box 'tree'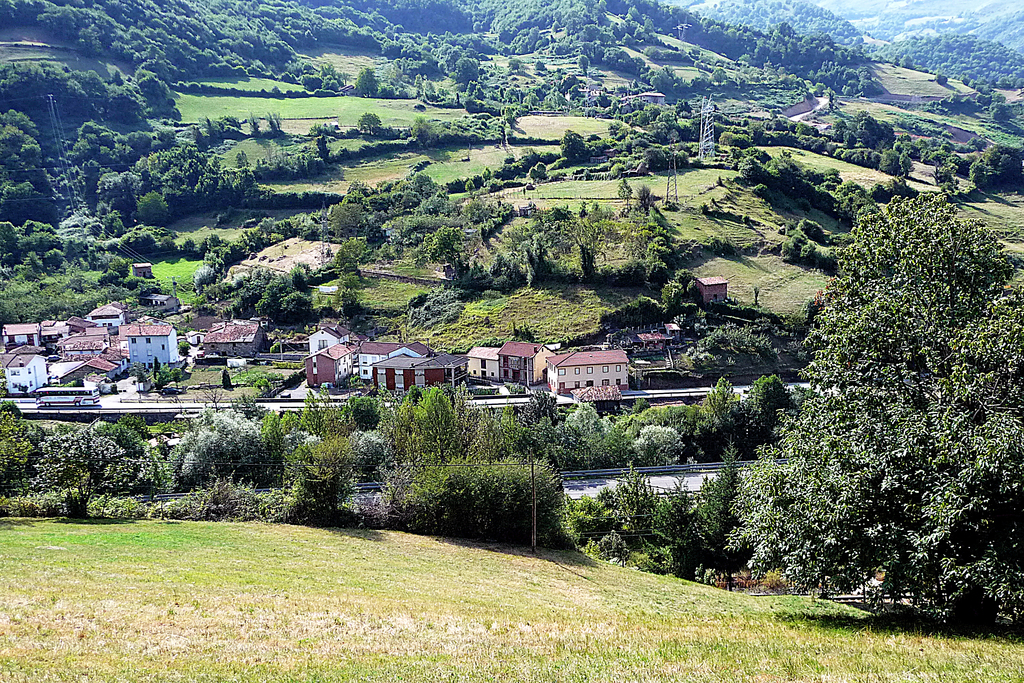
(409, 171, 444, 197)
